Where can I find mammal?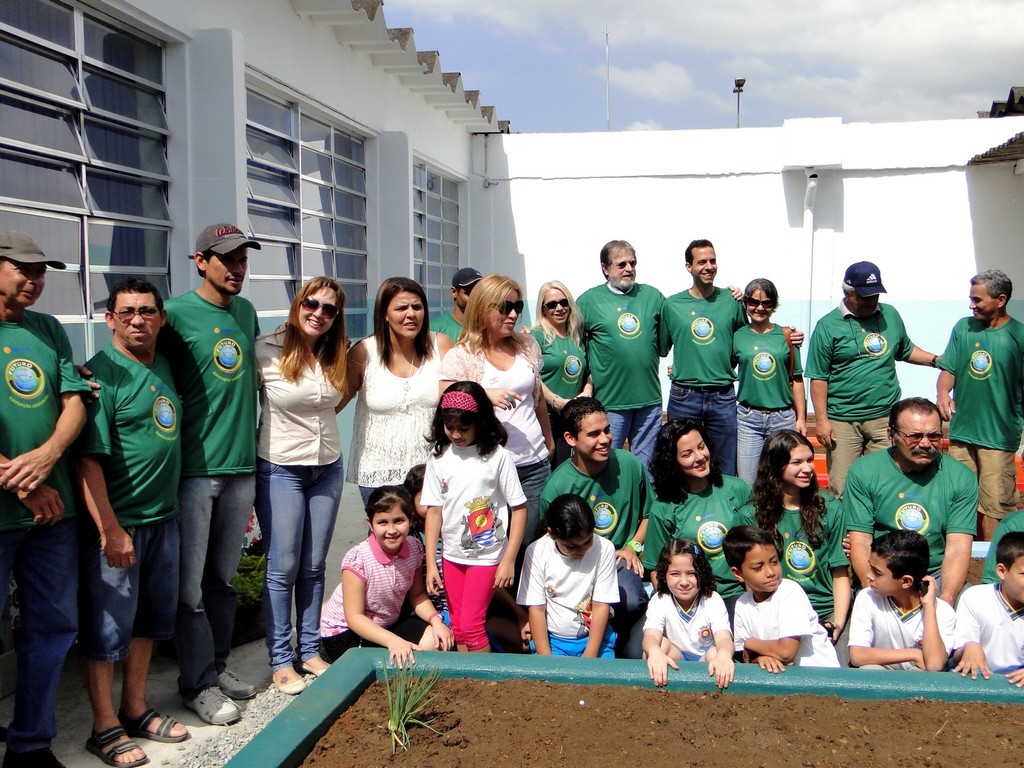
You can find it at left=802, top=262, right=954, bottom=501.
